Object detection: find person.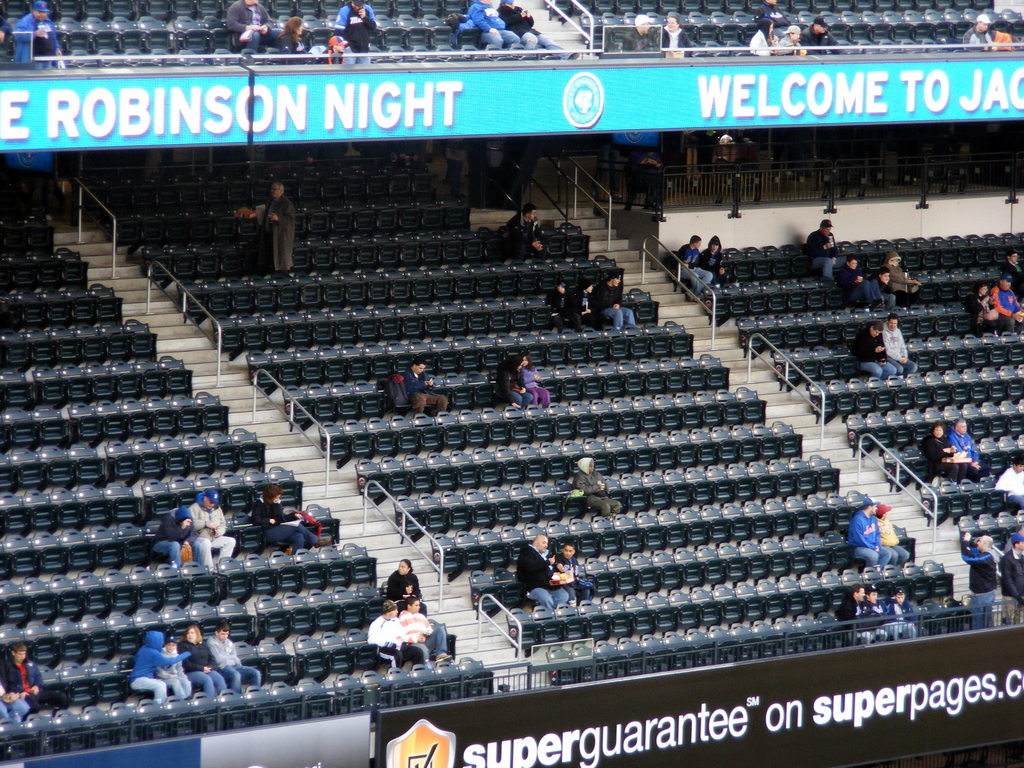
l=130, t=628, r=199, b=704.
